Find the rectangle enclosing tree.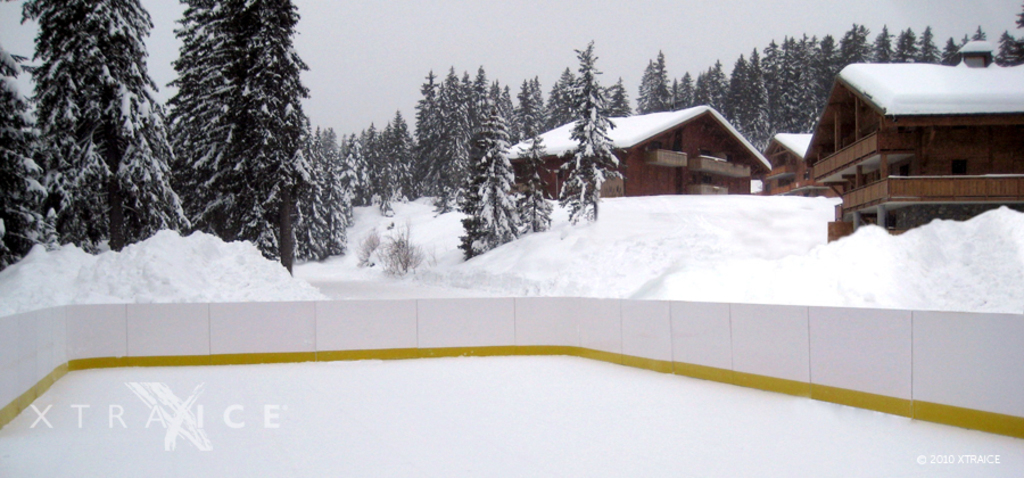
box=[20, 22, 175, 266].
